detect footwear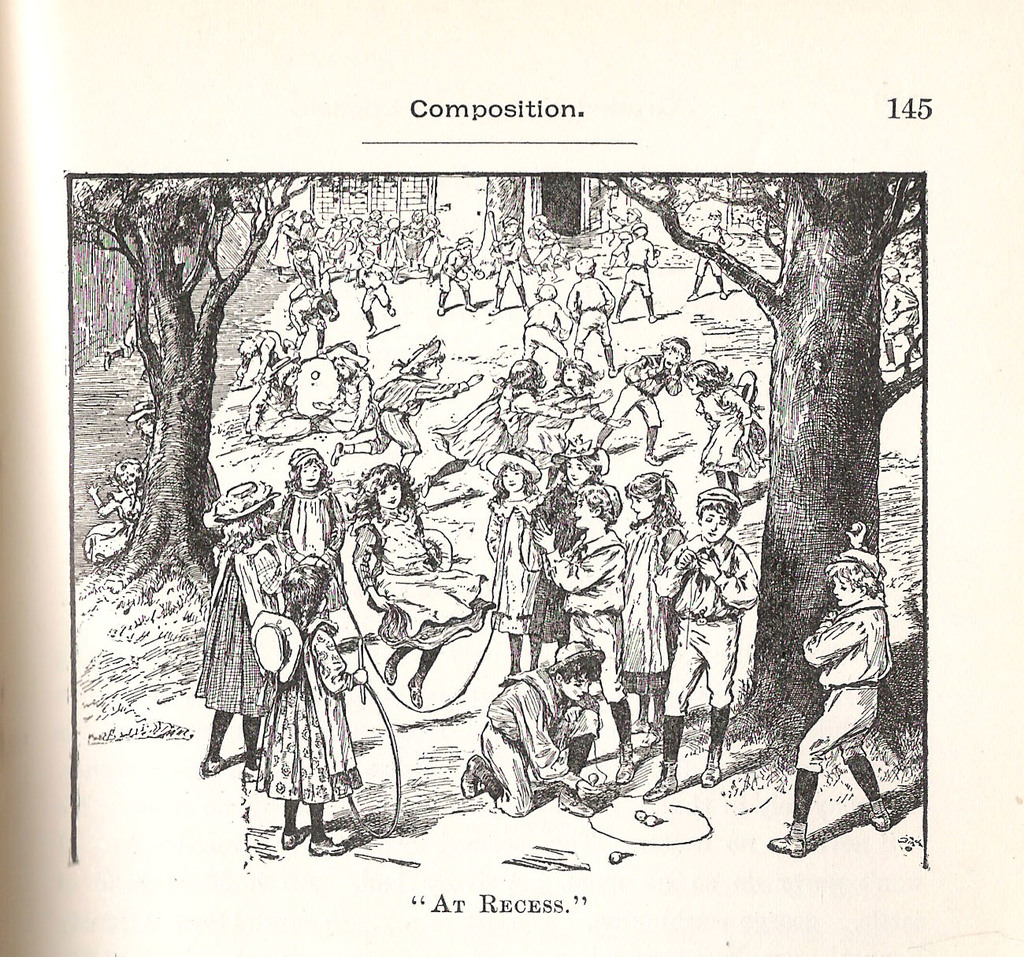
locate(555, 369, 560, 381)
